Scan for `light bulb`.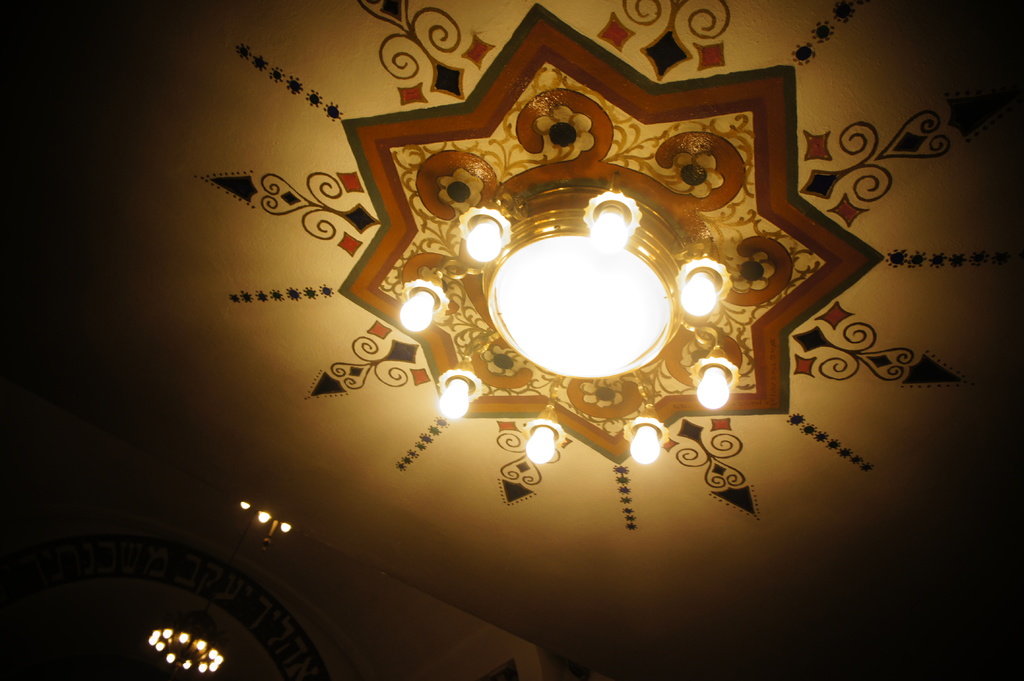
Scan result: bbox=[590, 196, 629, 255].
